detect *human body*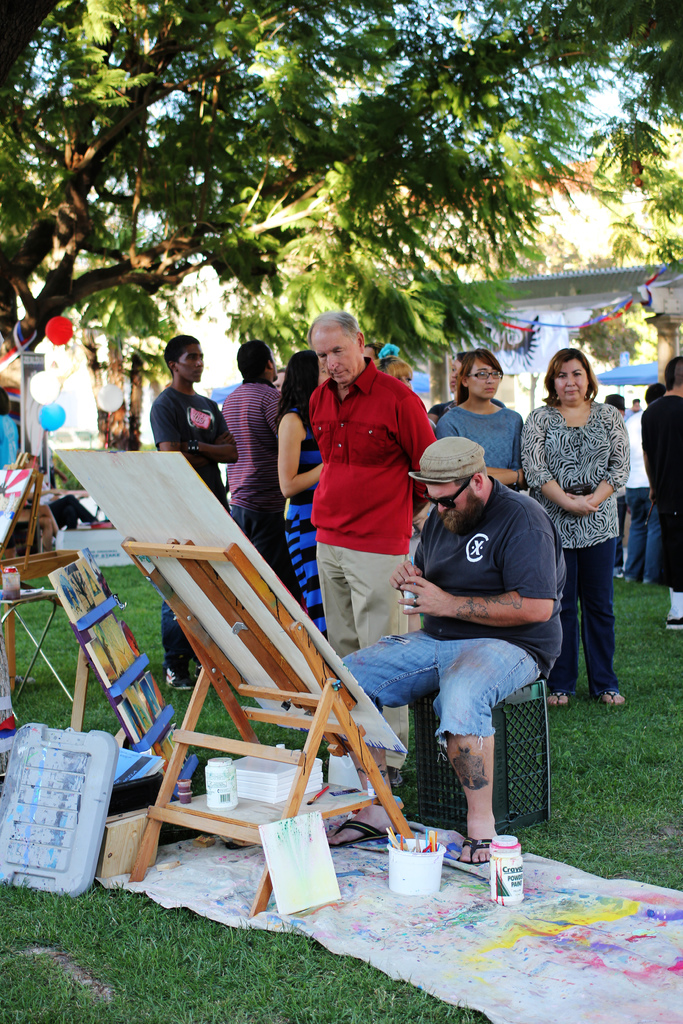
locate(541, 348, 654, 643)
